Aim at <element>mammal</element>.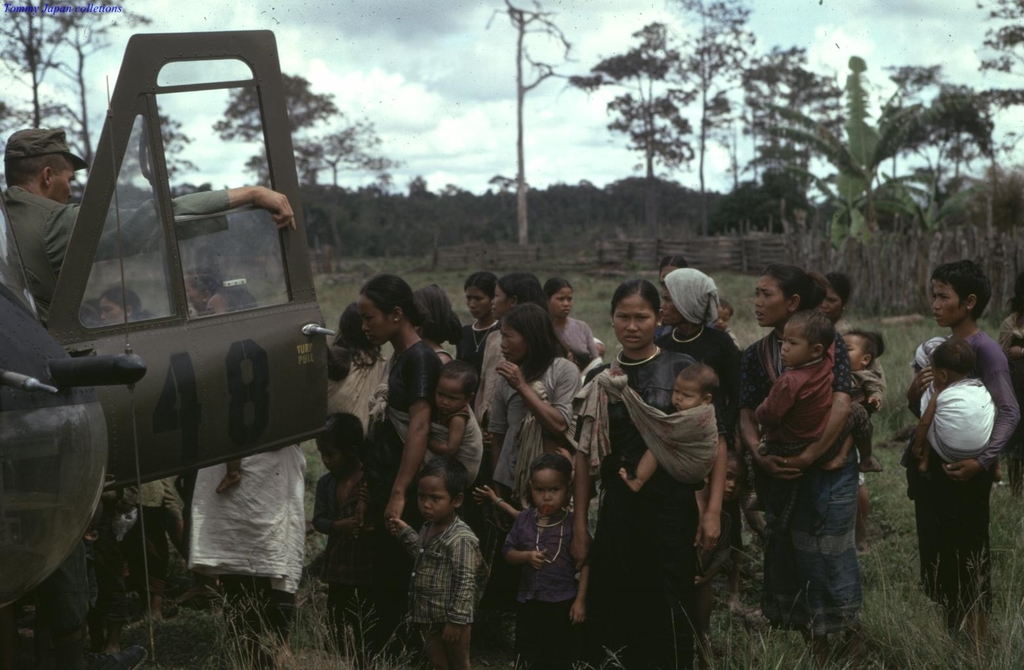
Aimed at l=911, t=328, r=998, b=462.
